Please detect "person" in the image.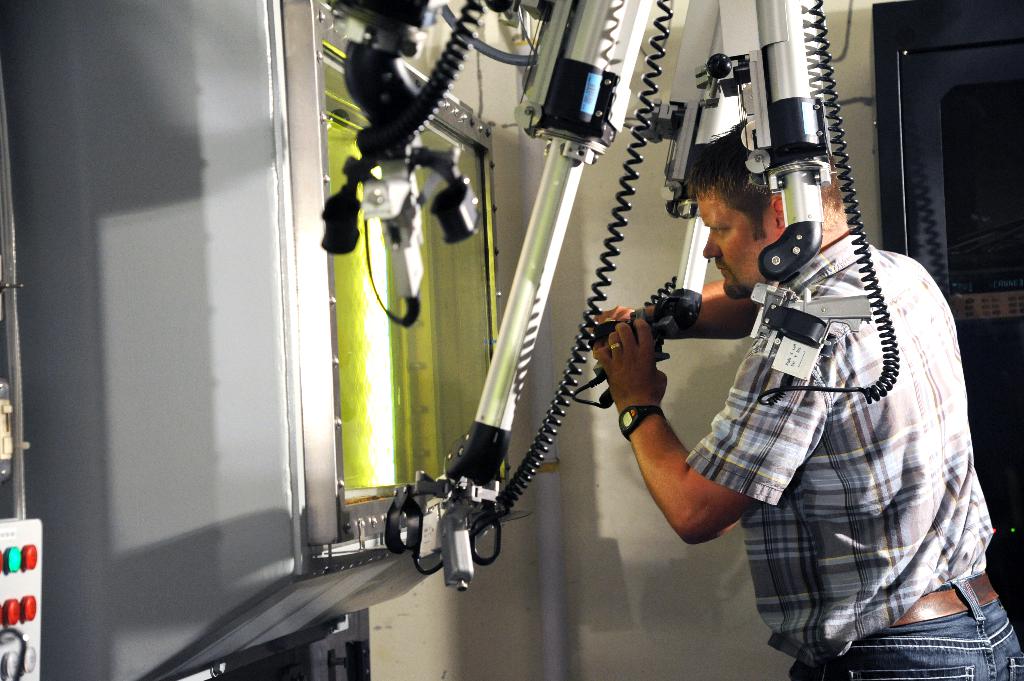
left=596, top=59, right=989, bottom=673.
